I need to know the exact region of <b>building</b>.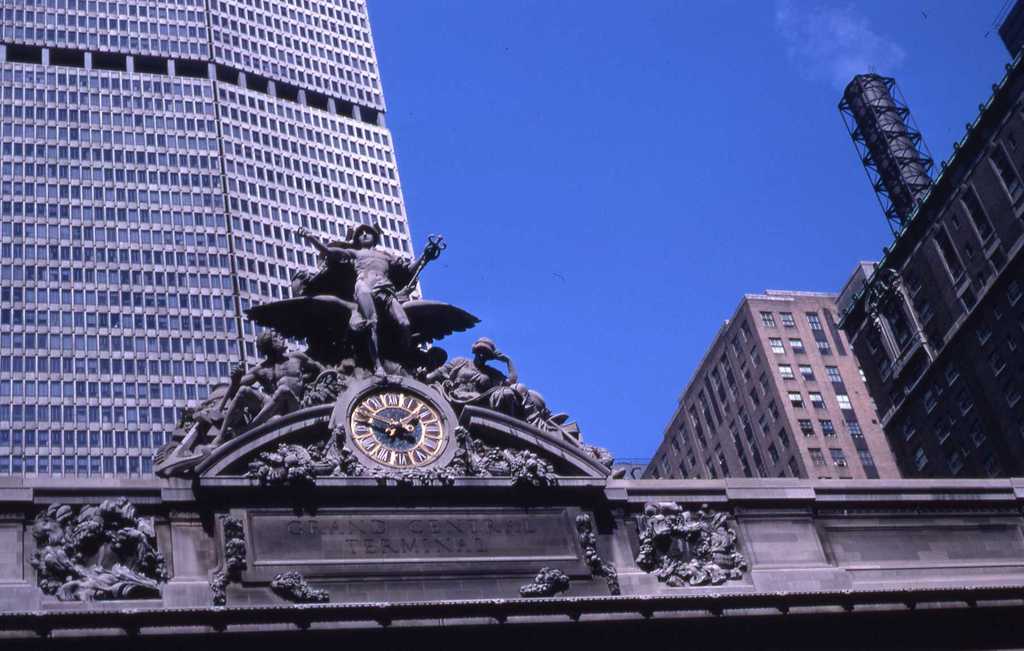
Region: bbox=(637, 257, 900, 477).
